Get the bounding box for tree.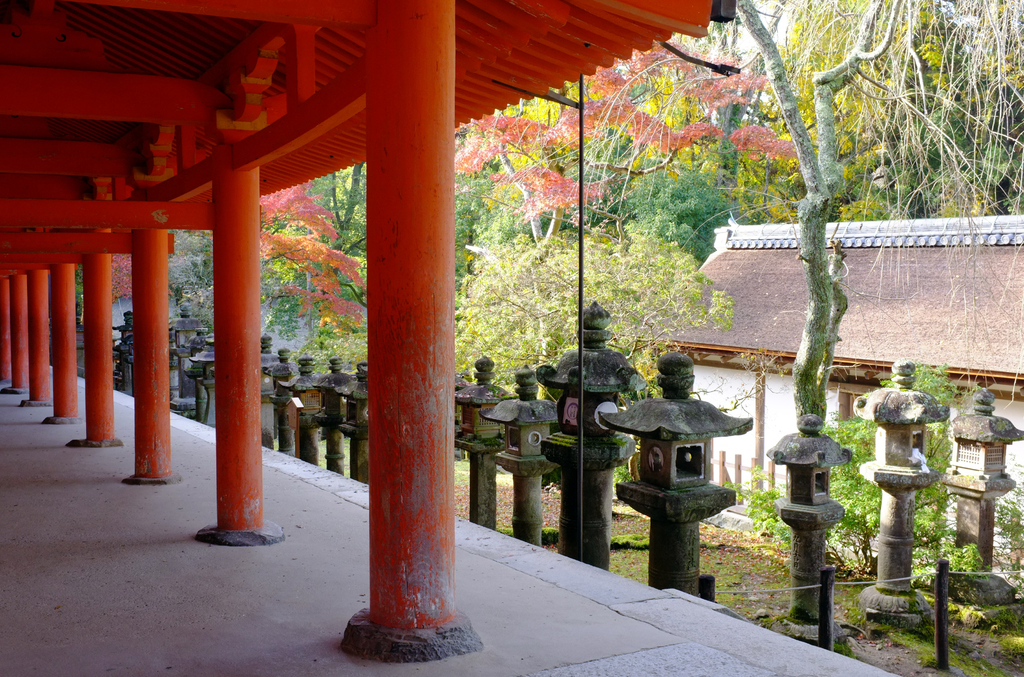
l=940, t=452, r=1023, b=600.
